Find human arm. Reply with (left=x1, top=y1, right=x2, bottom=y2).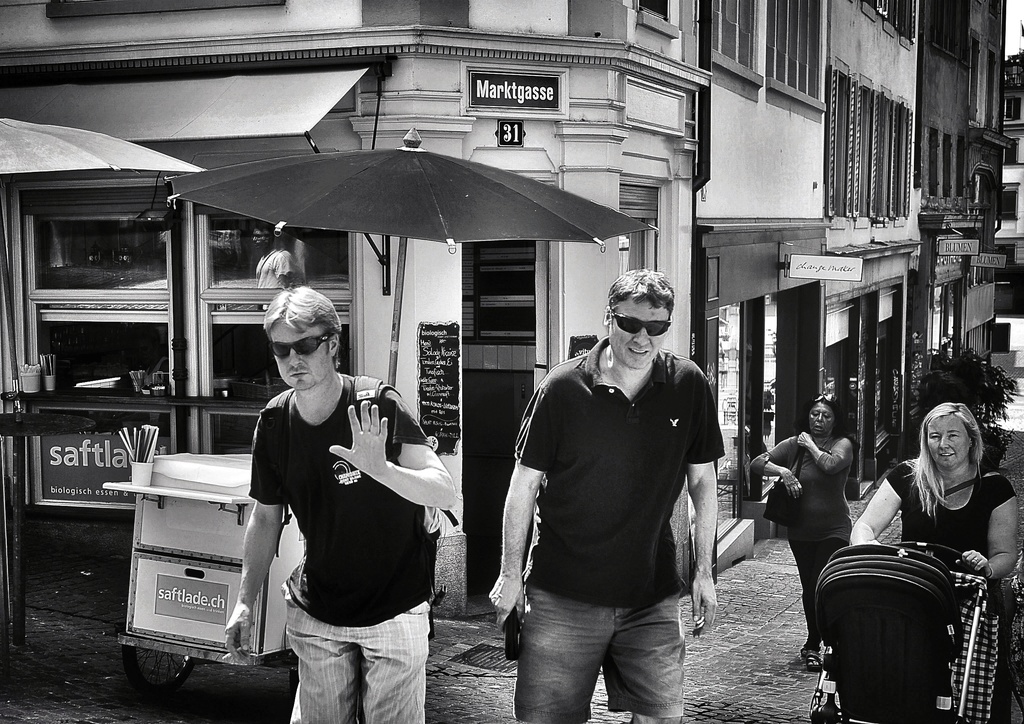
(left=968, top=480, right=1022, bottom=577).
